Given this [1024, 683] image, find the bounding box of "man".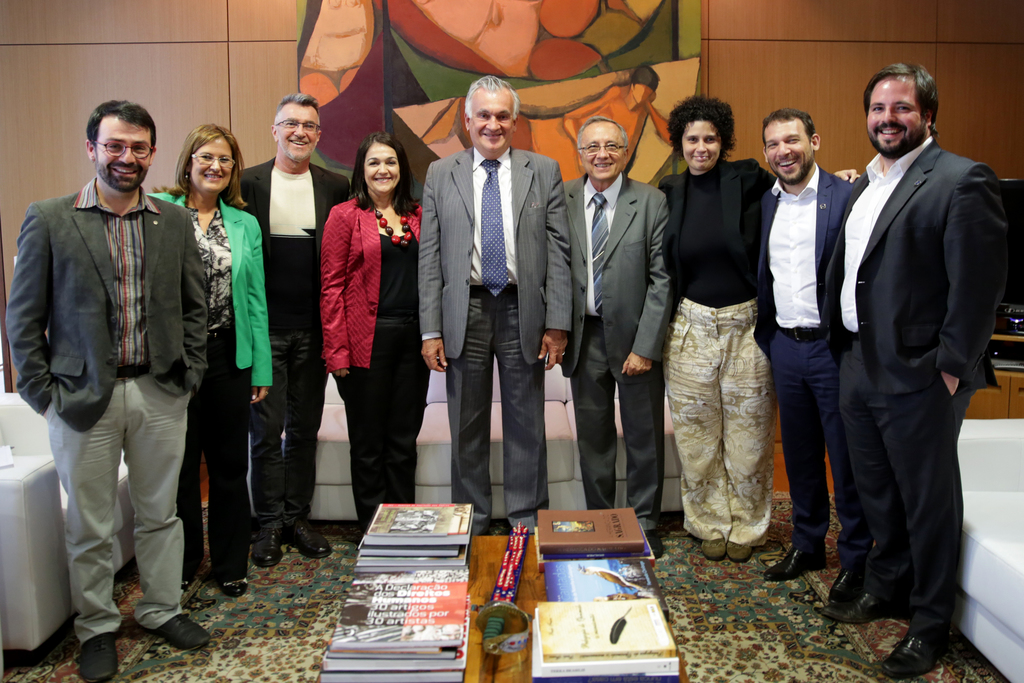
(x1=3, y1=99, x2=206, y2=681).
